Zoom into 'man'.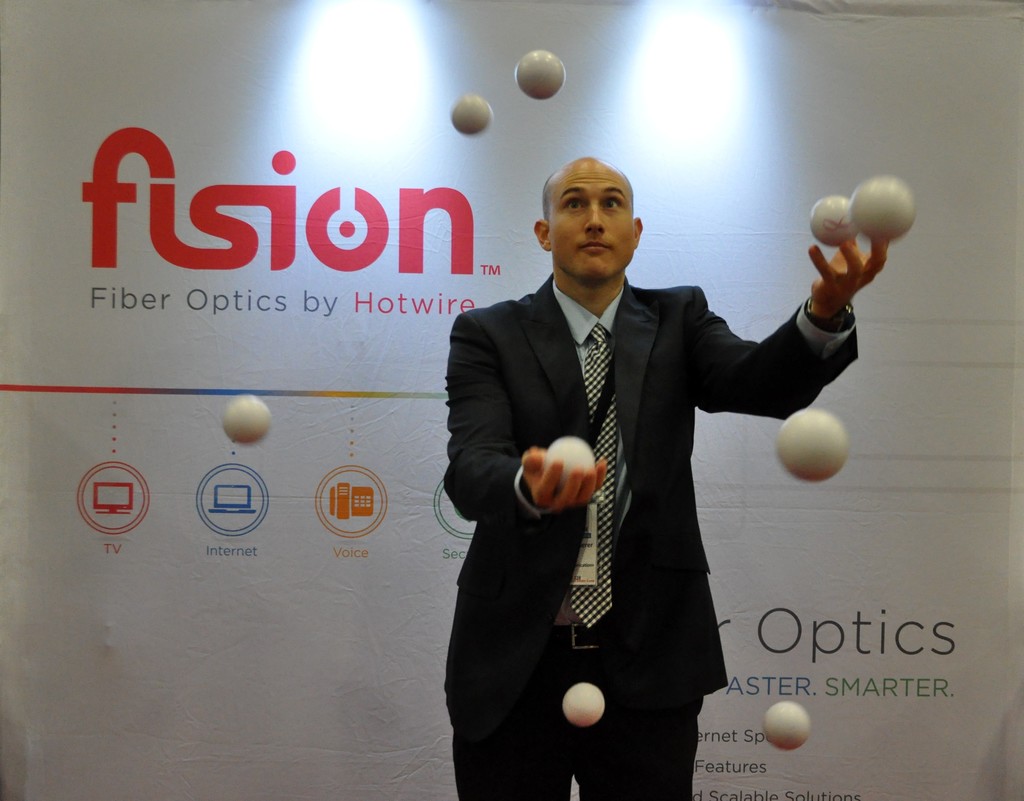
Zoom target: detection(447, 146, 904, 800).
